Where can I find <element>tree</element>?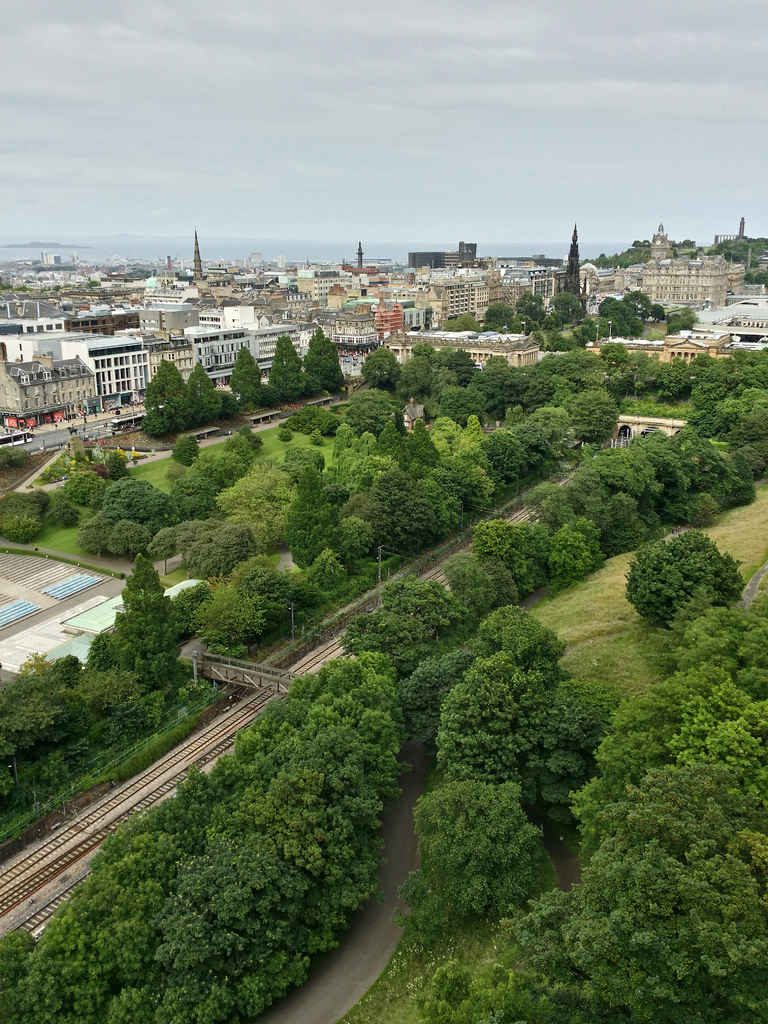
You can find it at l=441, t=289, r=691, b=349.
